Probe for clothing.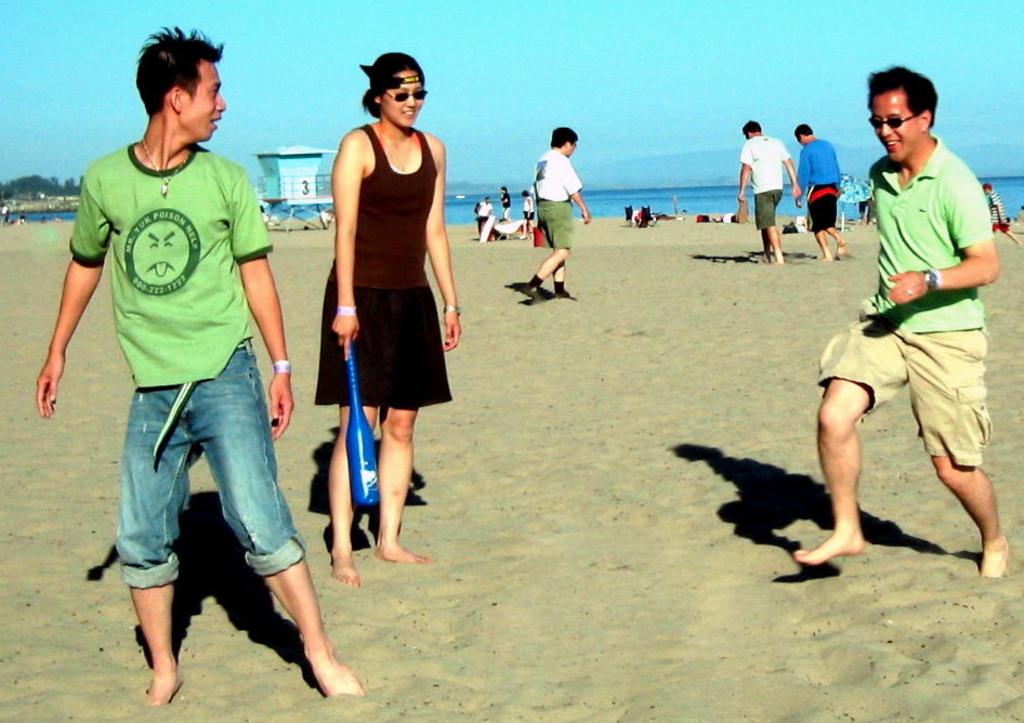
Probe result: 528 153 578 247.
